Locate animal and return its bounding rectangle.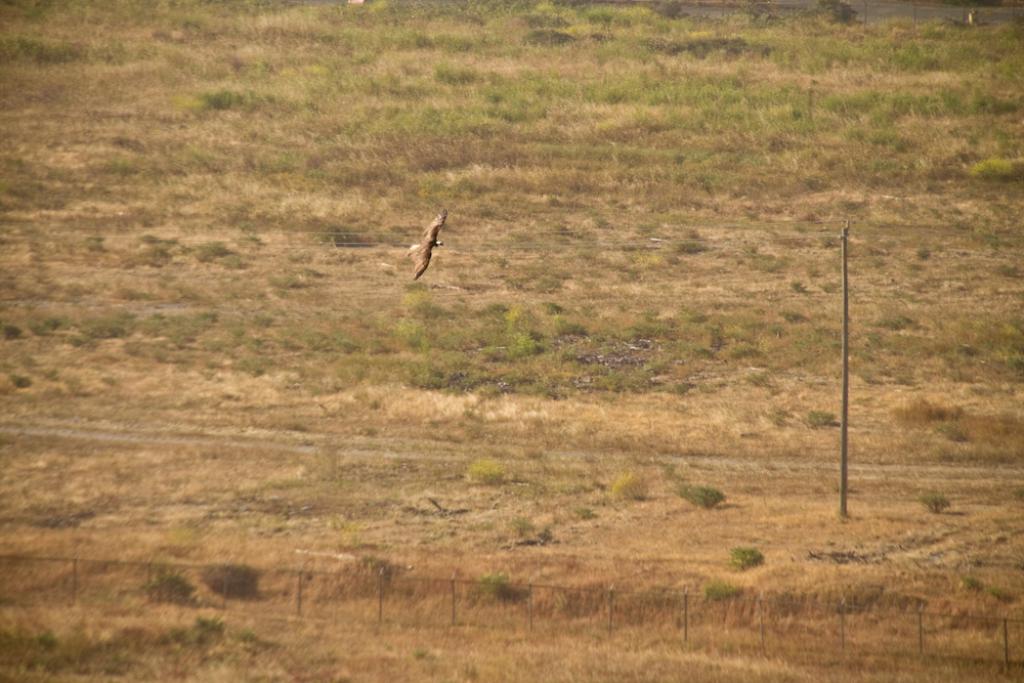
[407, 205, 452, 285].
